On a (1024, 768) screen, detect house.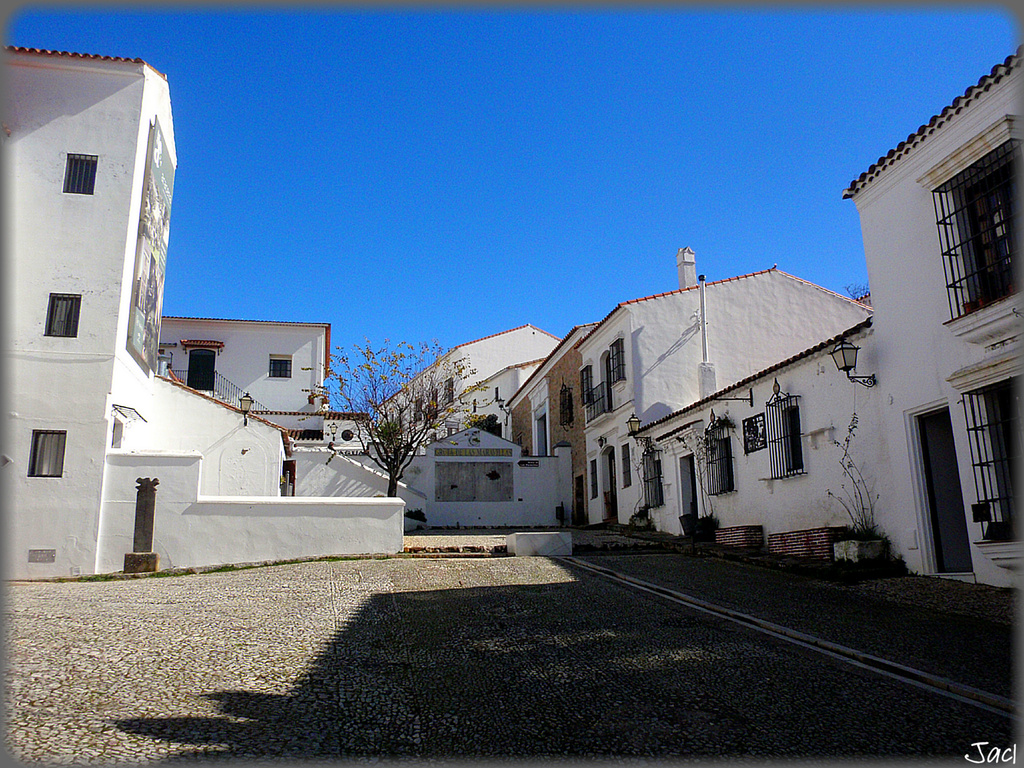
x1=841, y1=42, x2=1023, y2=593.
